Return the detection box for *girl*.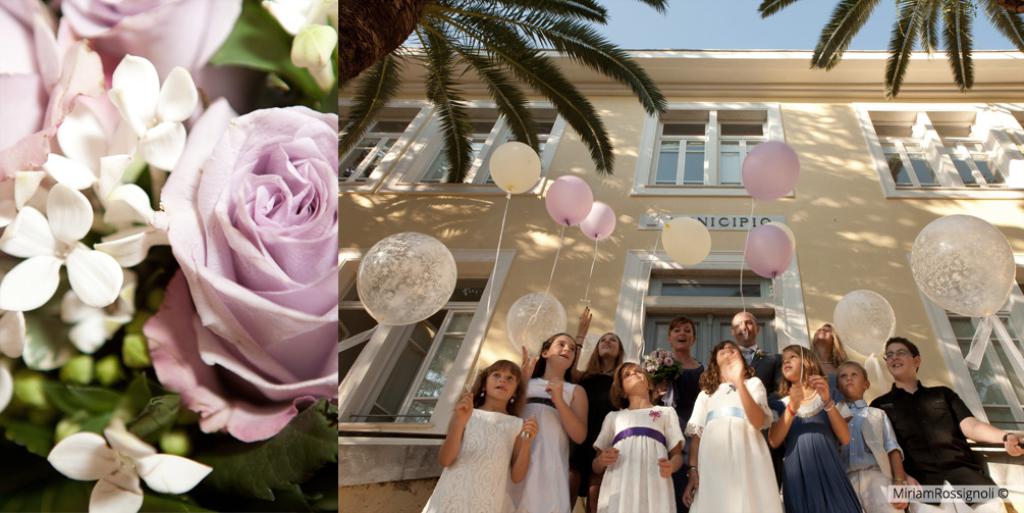
685/340/783/512.
